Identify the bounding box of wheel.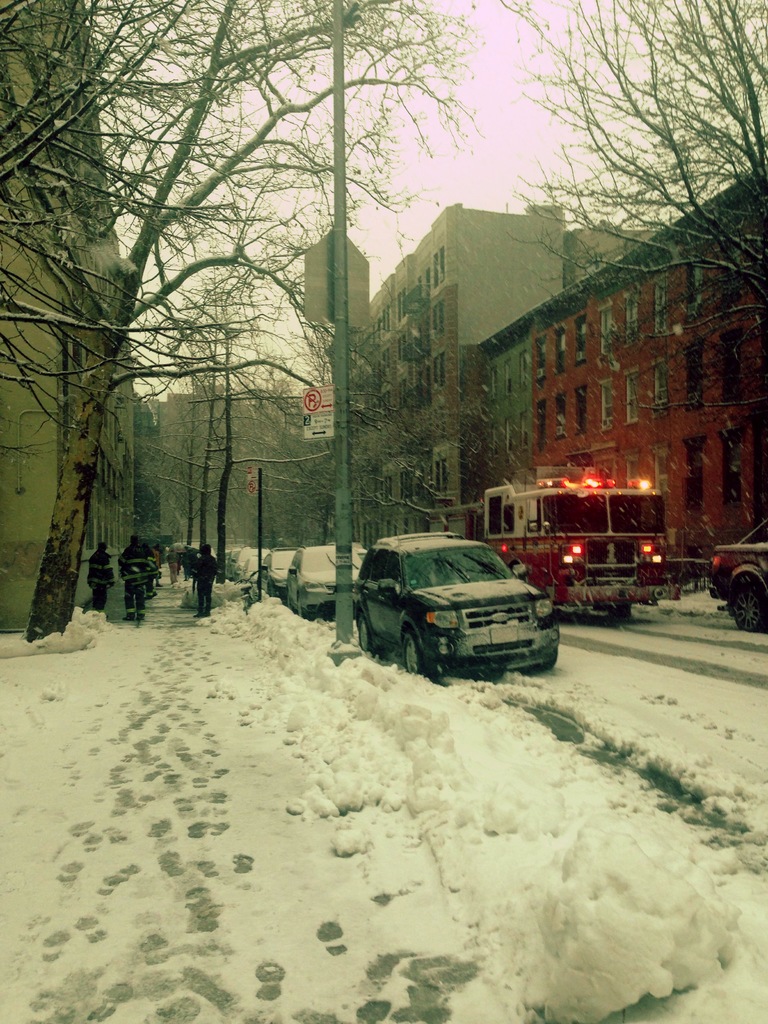
bbox=[401, 628, 439, 684].
